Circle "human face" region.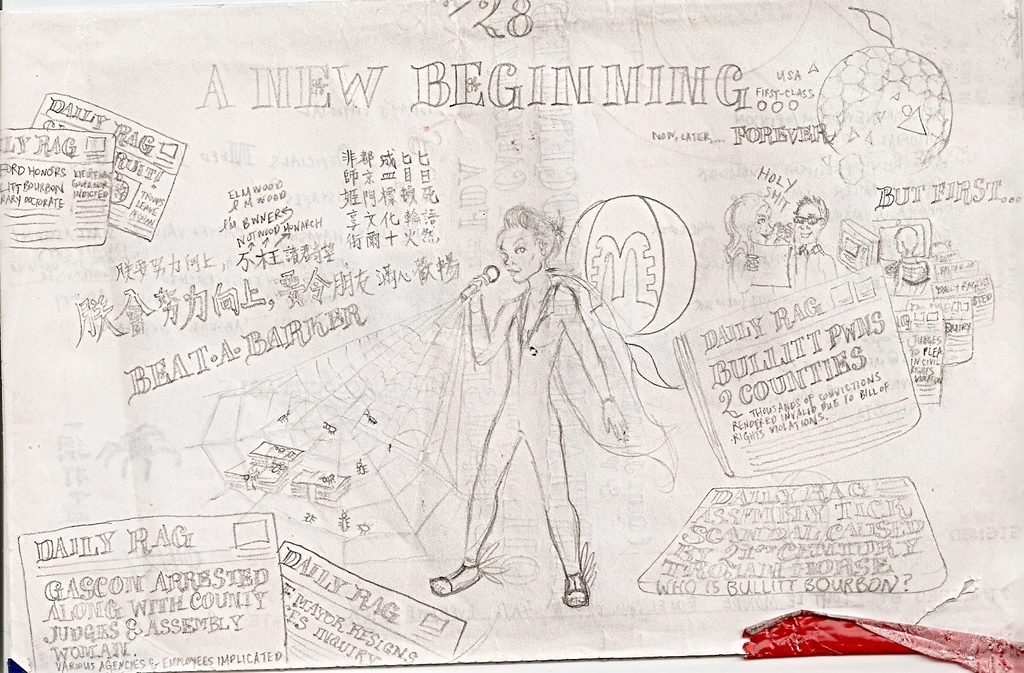
Region: (500, 229, 543, 281).
